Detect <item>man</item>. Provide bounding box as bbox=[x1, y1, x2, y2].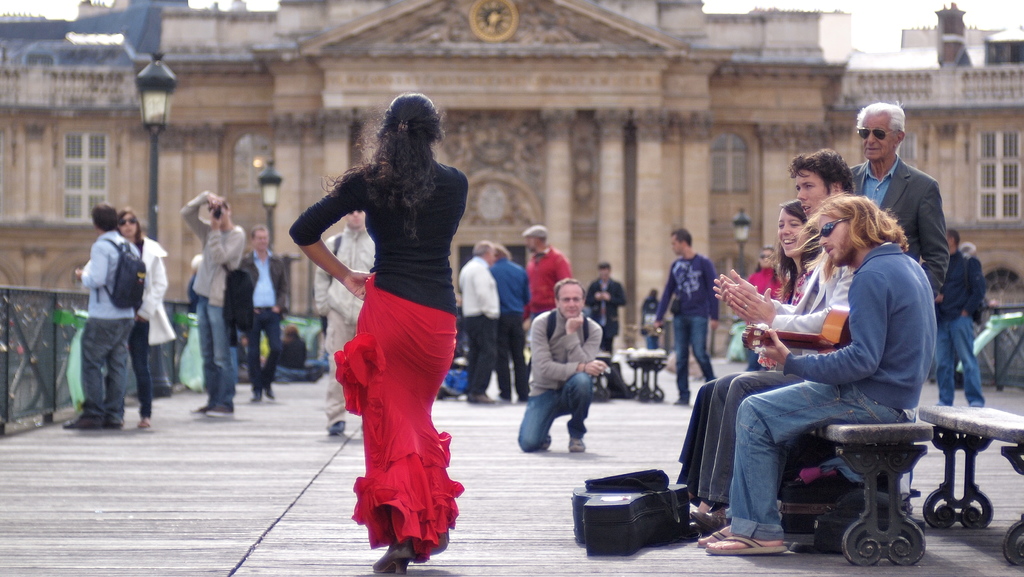
bbox=[238, 223, 288, 402].
